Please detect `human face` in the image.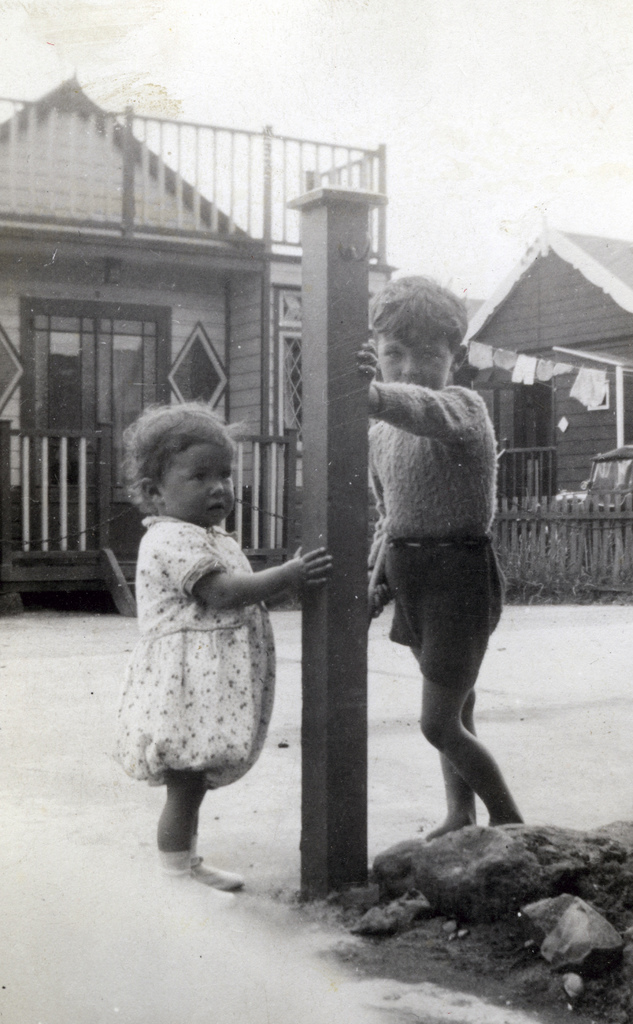
bbox=[165, 443, 236, 529].
